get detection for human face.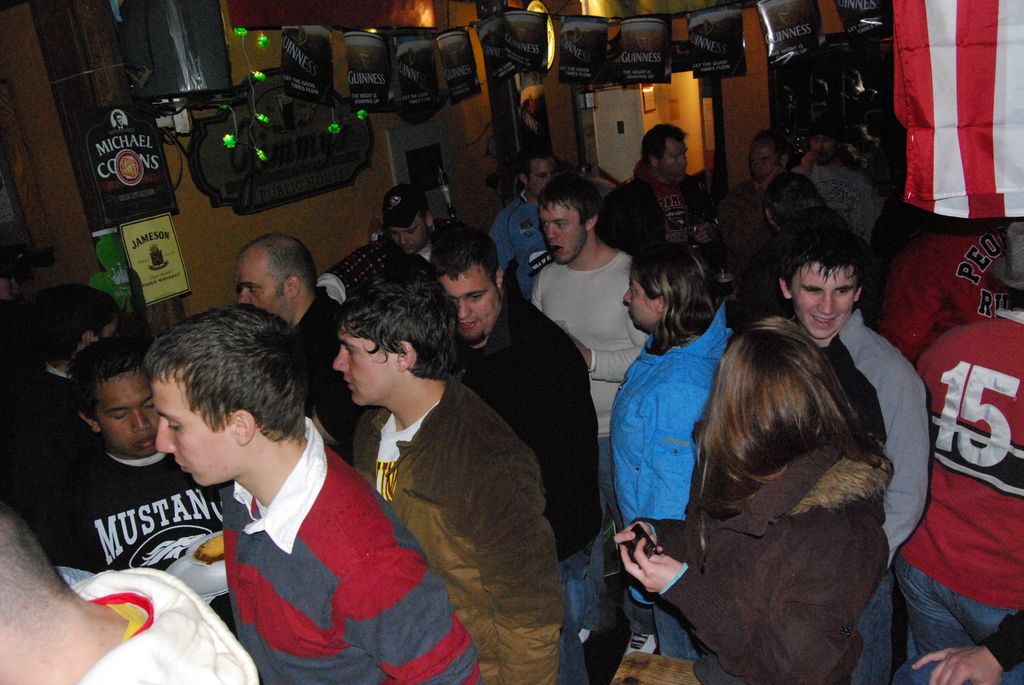
Detection: pyautogui.locateOnScreen(790, 265, 856, 341).
